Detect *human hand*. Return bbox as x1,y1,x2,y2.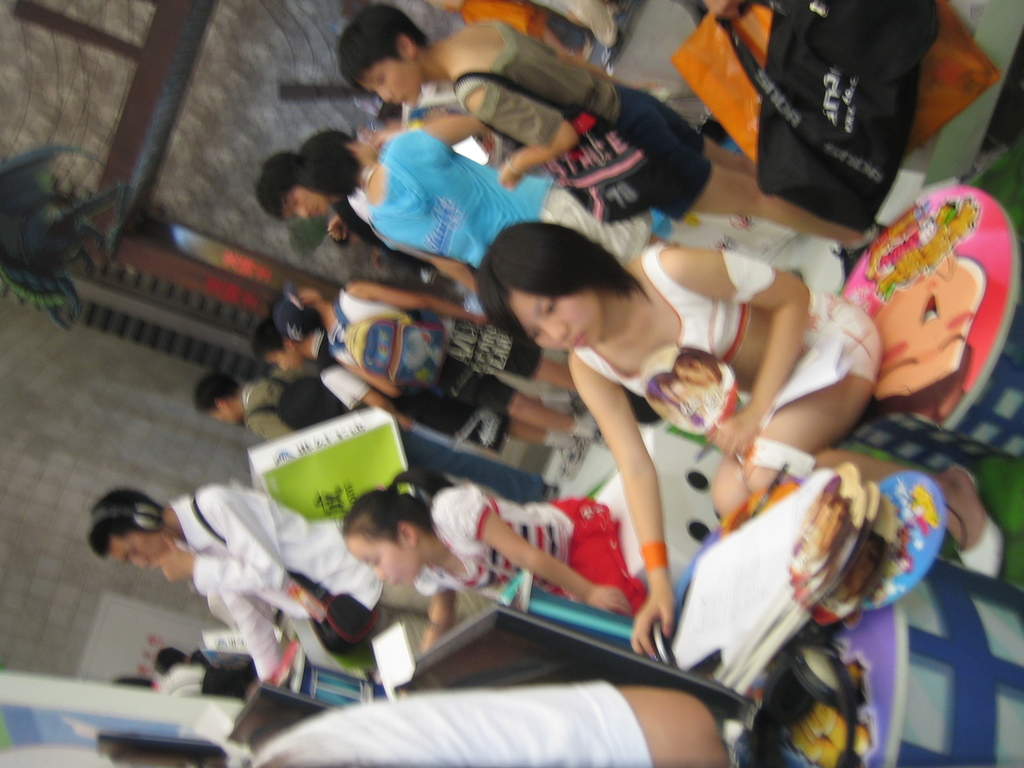
661,253,813,461.
